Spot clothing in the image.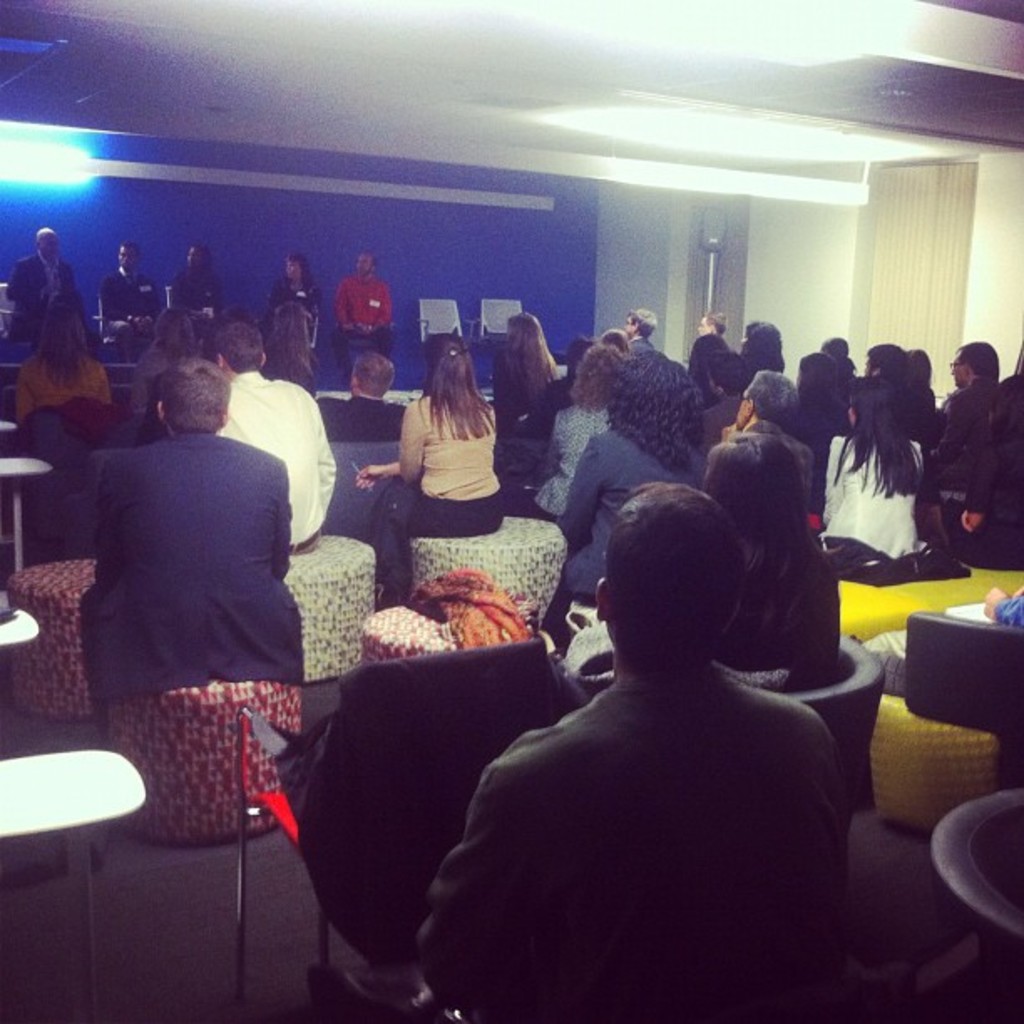
clothing found at {"x1": 331, "y1": 266, "x2": 393, "y2": 353}.
